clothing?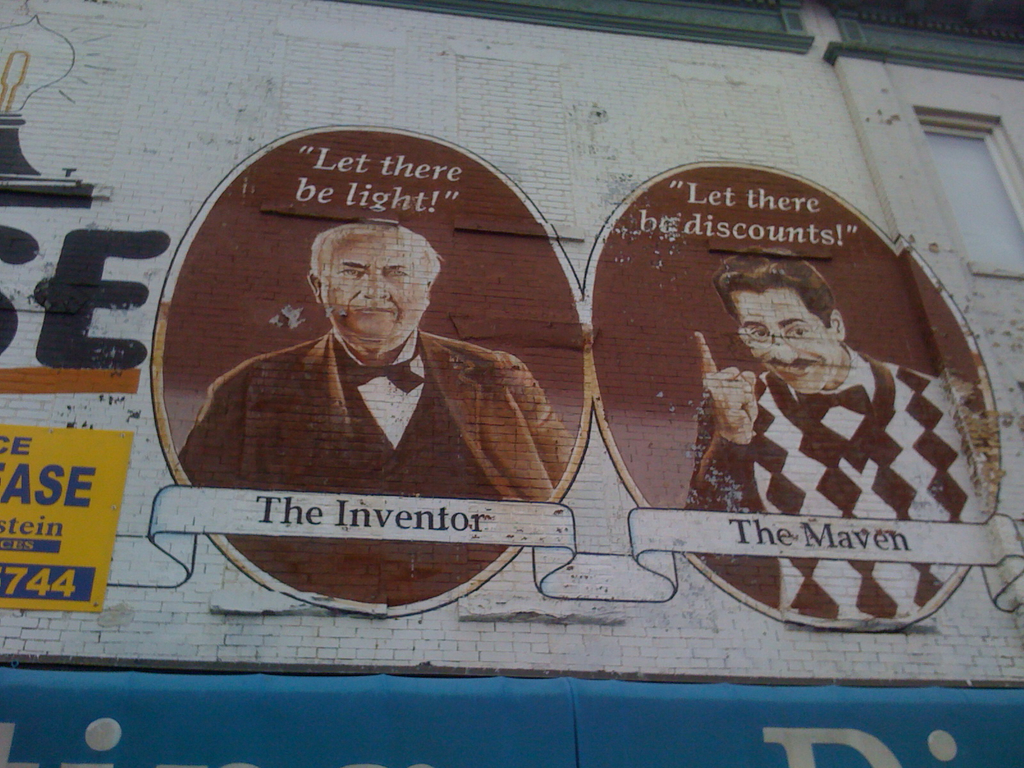
bbox(185, 306, 548, 496)
